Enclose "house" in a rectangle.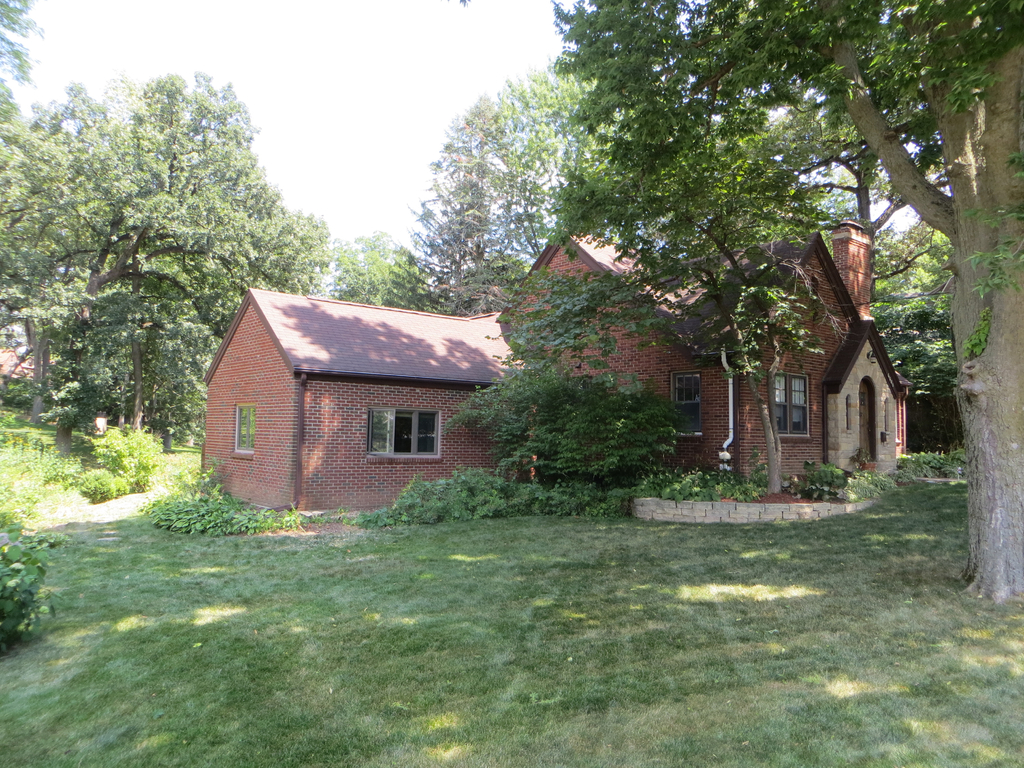
(left=202, top=220, right=911, bottom=520).
